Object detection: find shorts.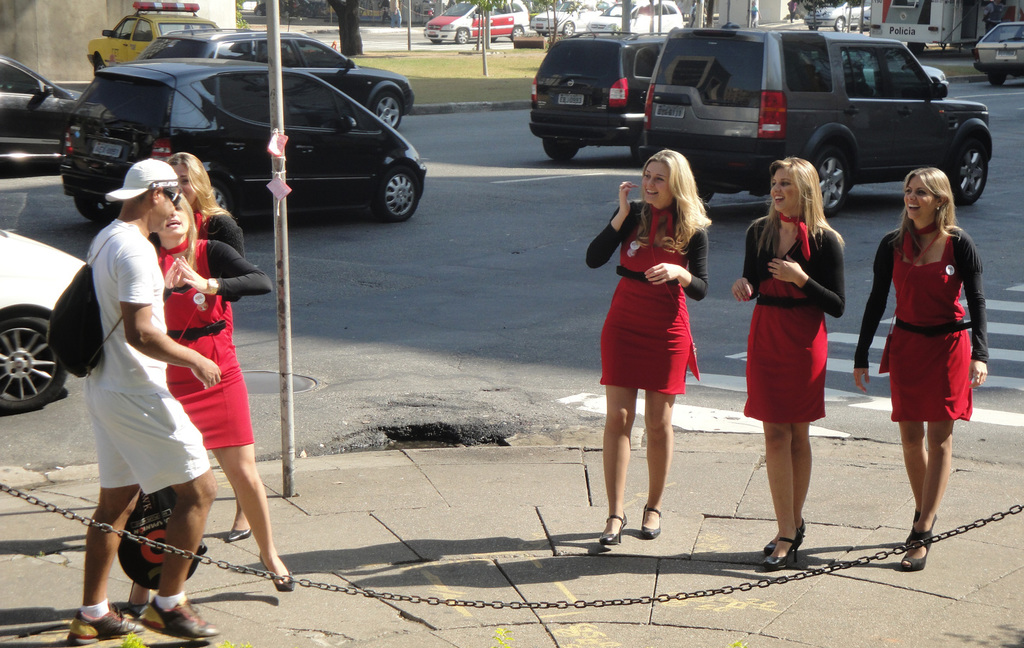
bbox(740, 334, 825, 421).
